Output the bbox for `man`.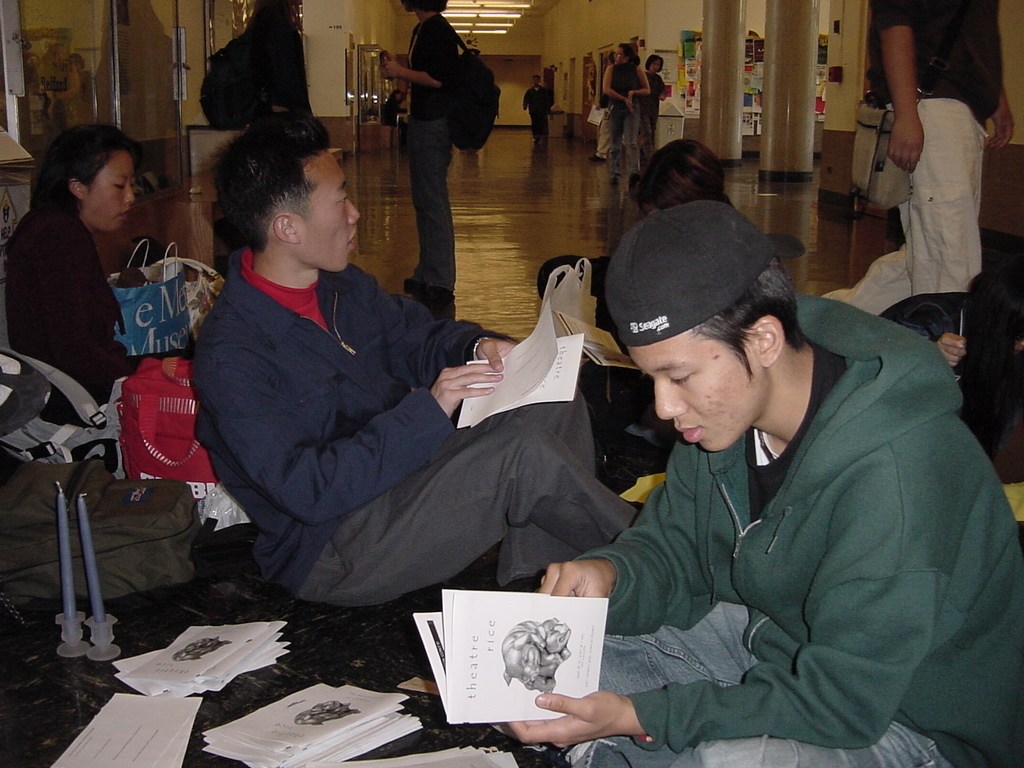
<bbox>195, 119, 635, 595</bbox>.
